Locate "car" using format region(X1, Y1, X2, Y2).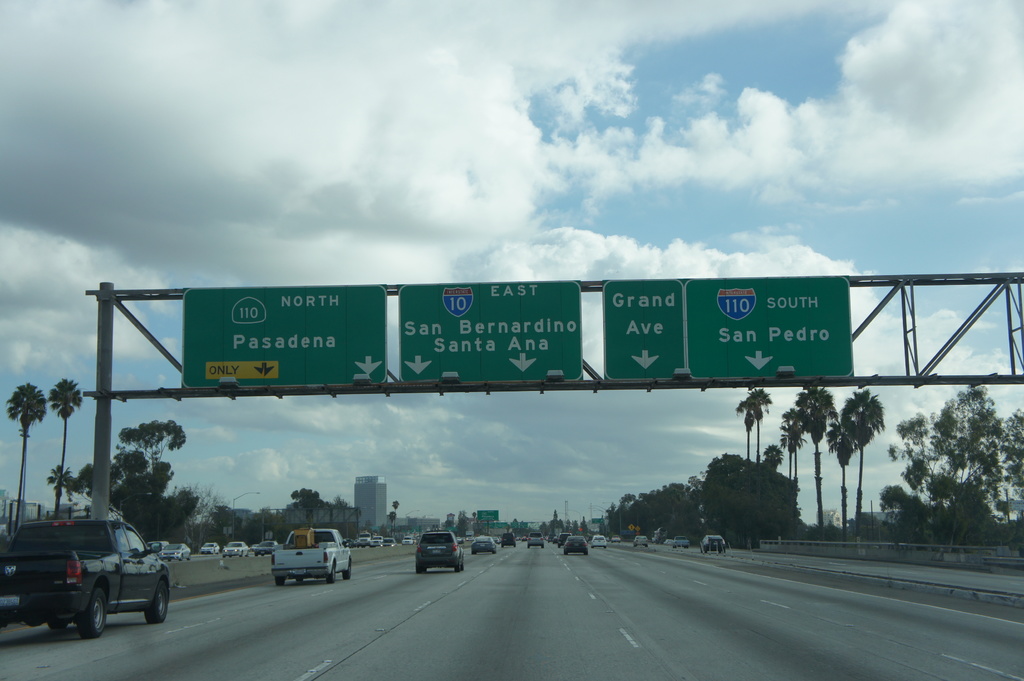
region(548, 533, 557, 543).
